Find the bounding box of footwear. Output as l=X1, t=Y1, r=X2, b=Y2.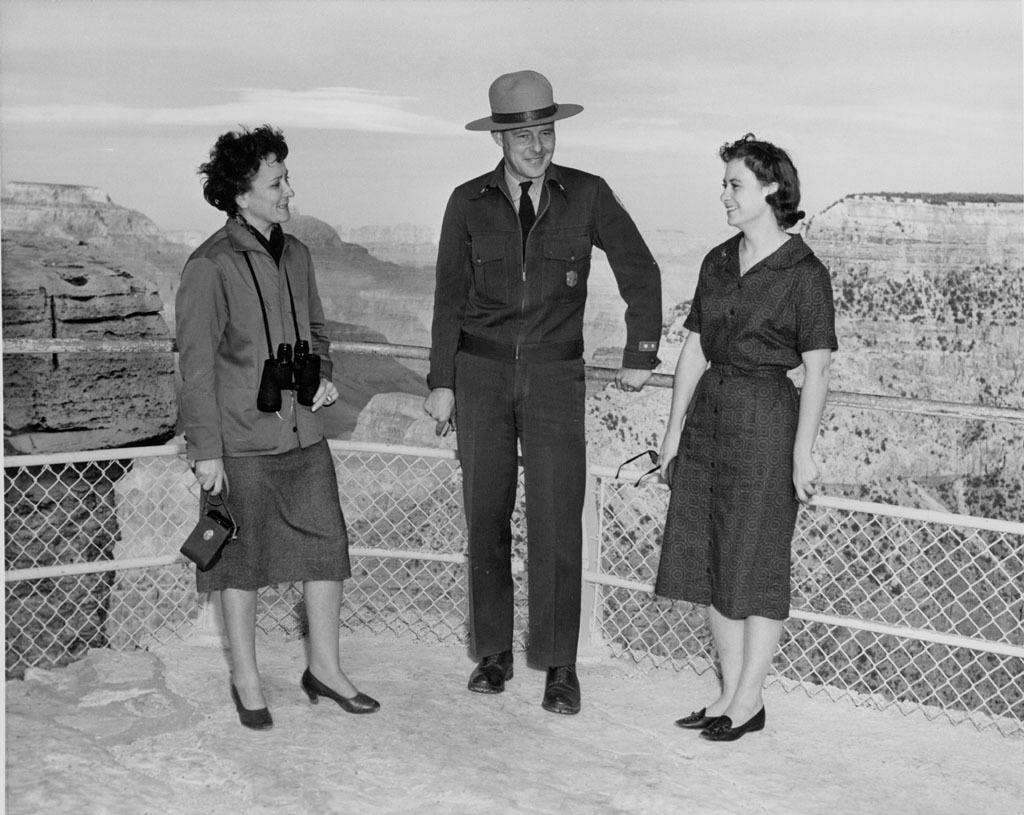
l=469, t=649, r=519, b=693.
